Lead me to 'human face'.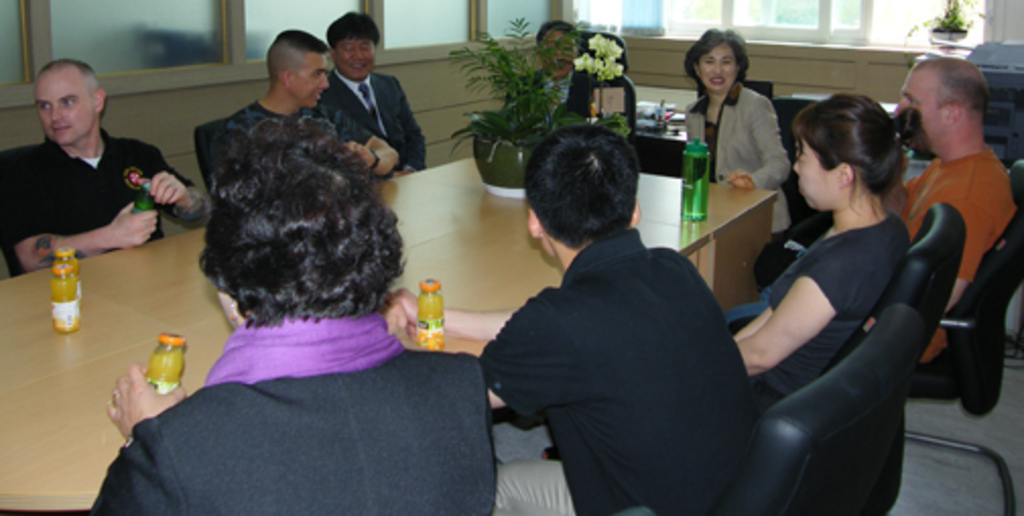
Lead to l=37, t=69, r=100, b=144.
